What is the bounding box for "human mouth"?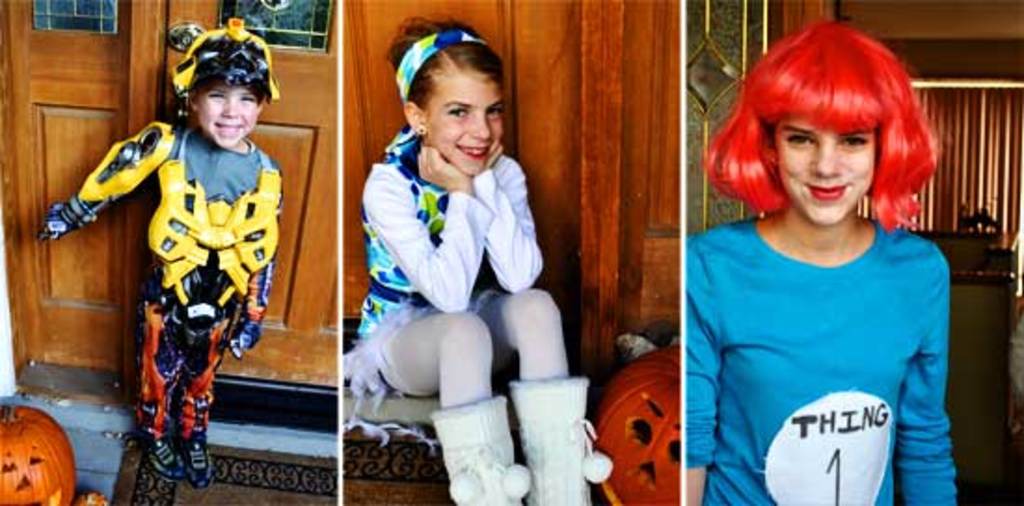
box=[806, 188, 840, 197].
